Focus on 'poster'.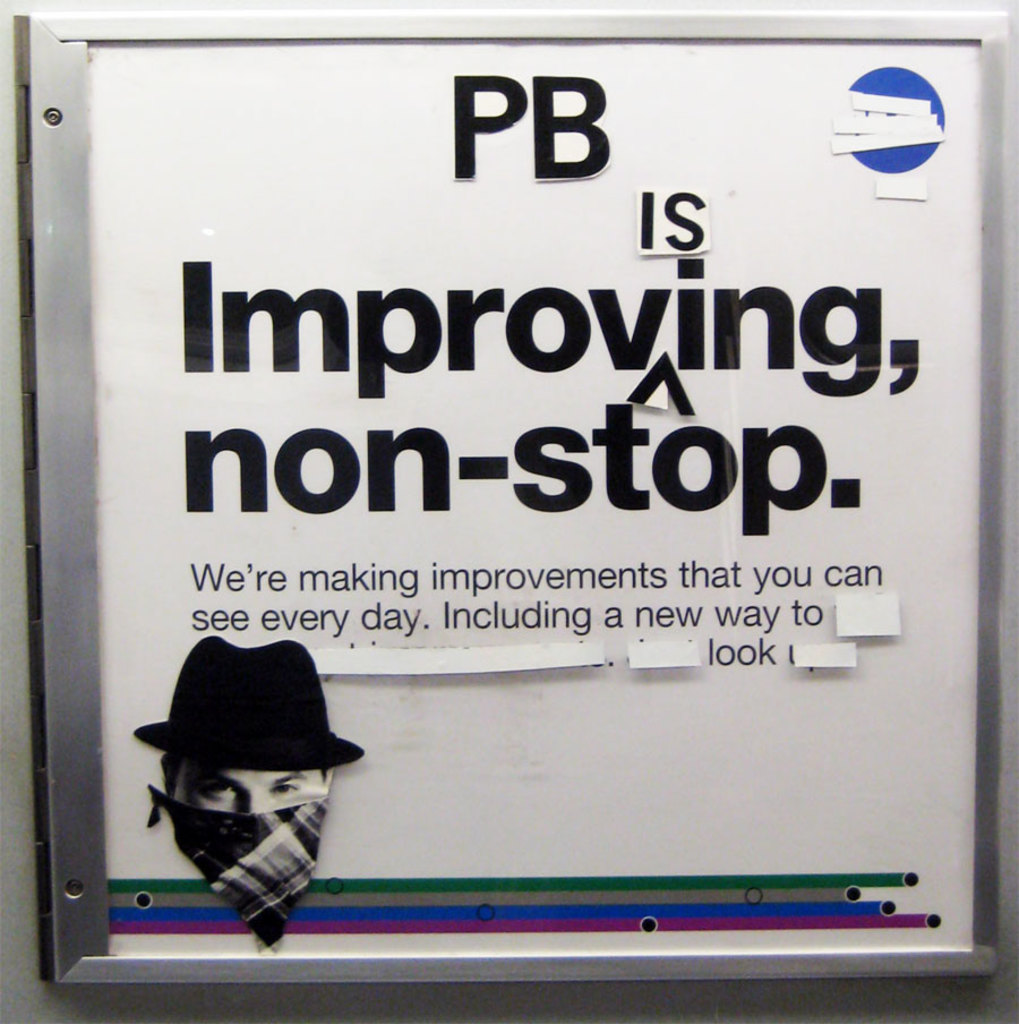
Focused at [96,37,992,947].
